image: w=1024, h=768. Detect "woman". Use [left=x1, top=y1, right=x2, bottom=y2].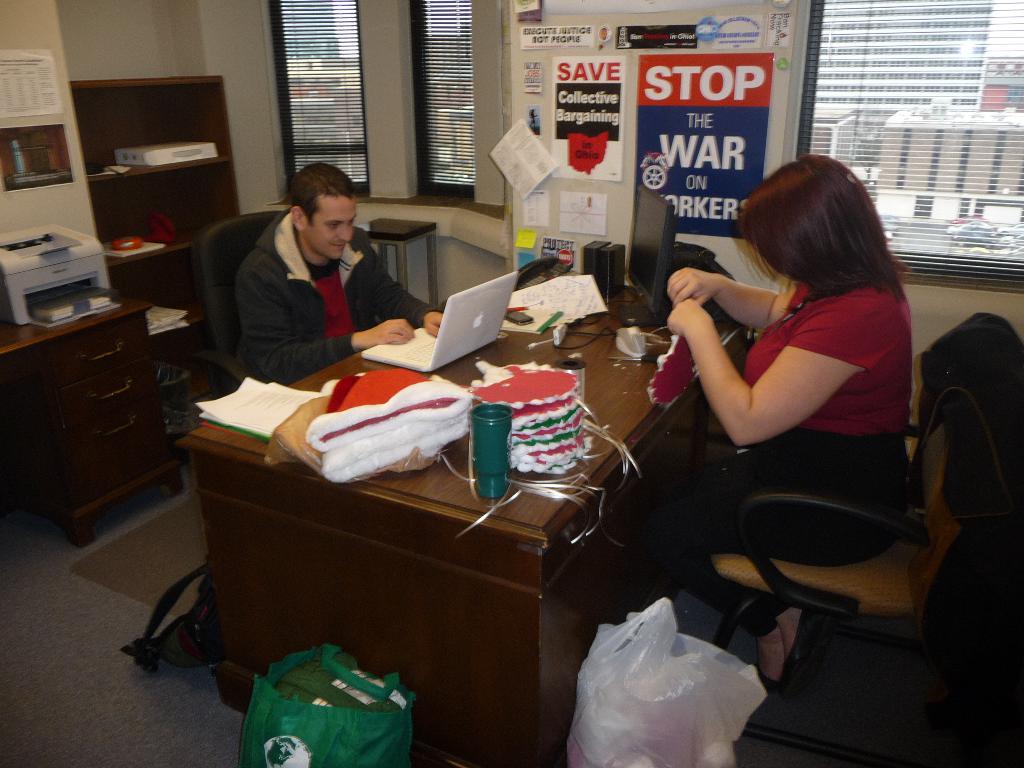
[left=638, top=154, right=941, bottom=659].
